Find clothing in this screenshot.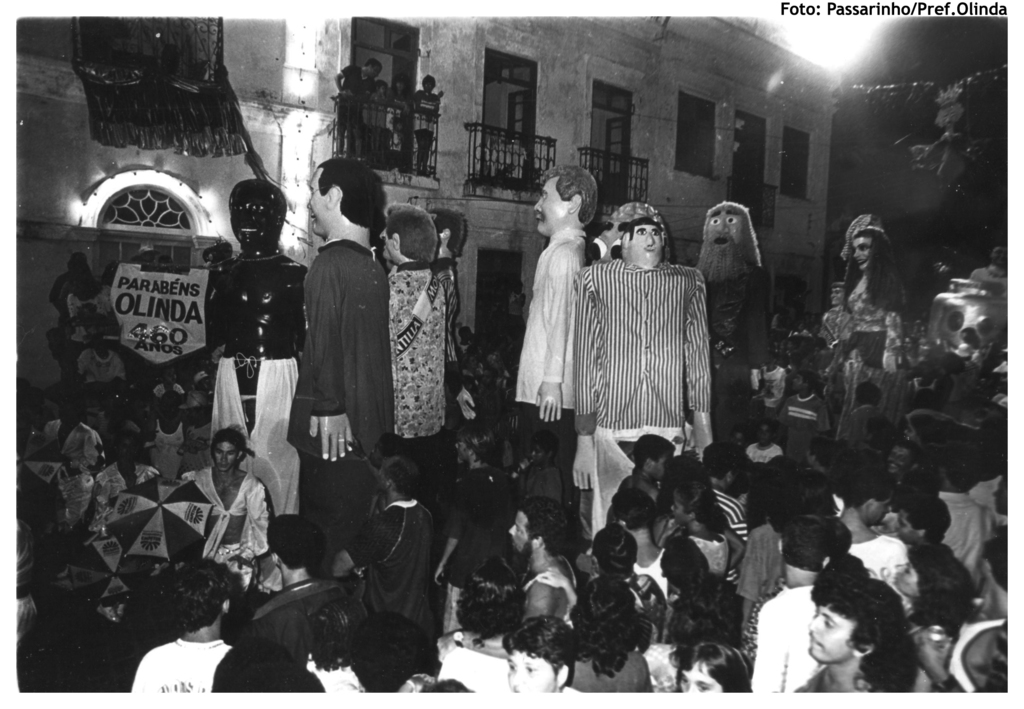
The bounding box for clothing is [978,473,1011,533].
